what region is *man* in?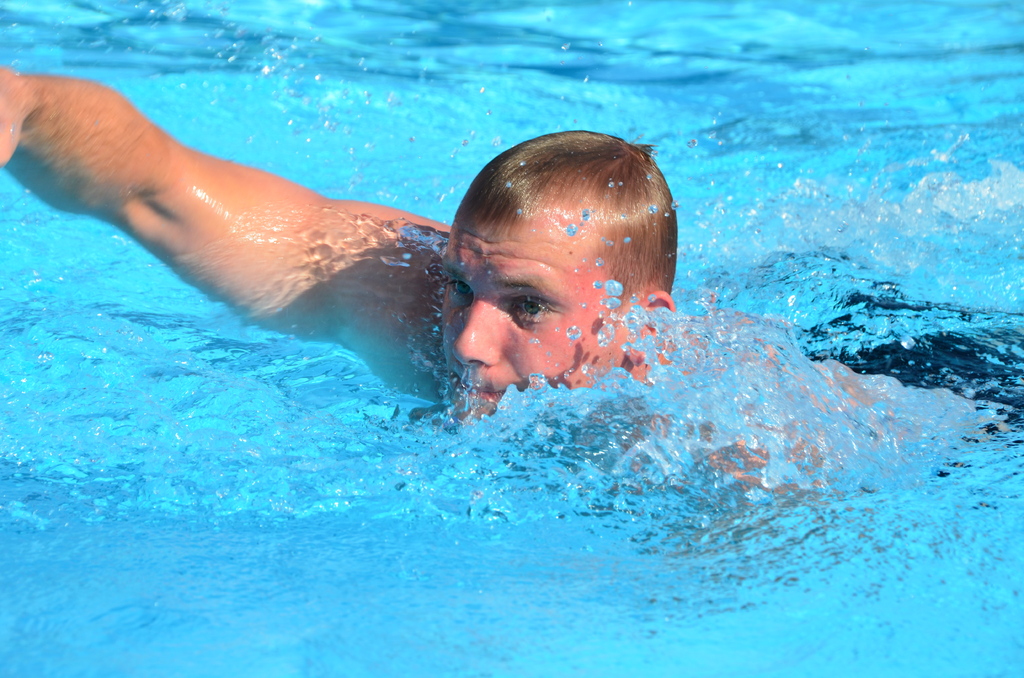
(x1=0, y1=62, x2=896, y2=503).
